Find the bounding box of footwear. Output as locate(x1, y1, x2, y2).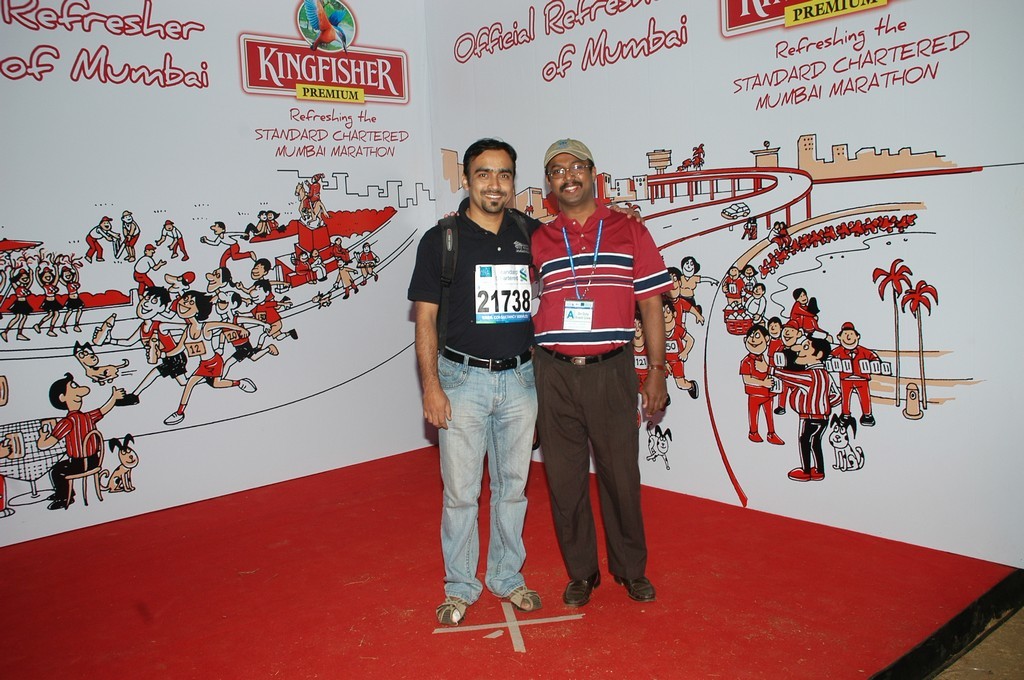
locate(621, 575, 661, 601).
